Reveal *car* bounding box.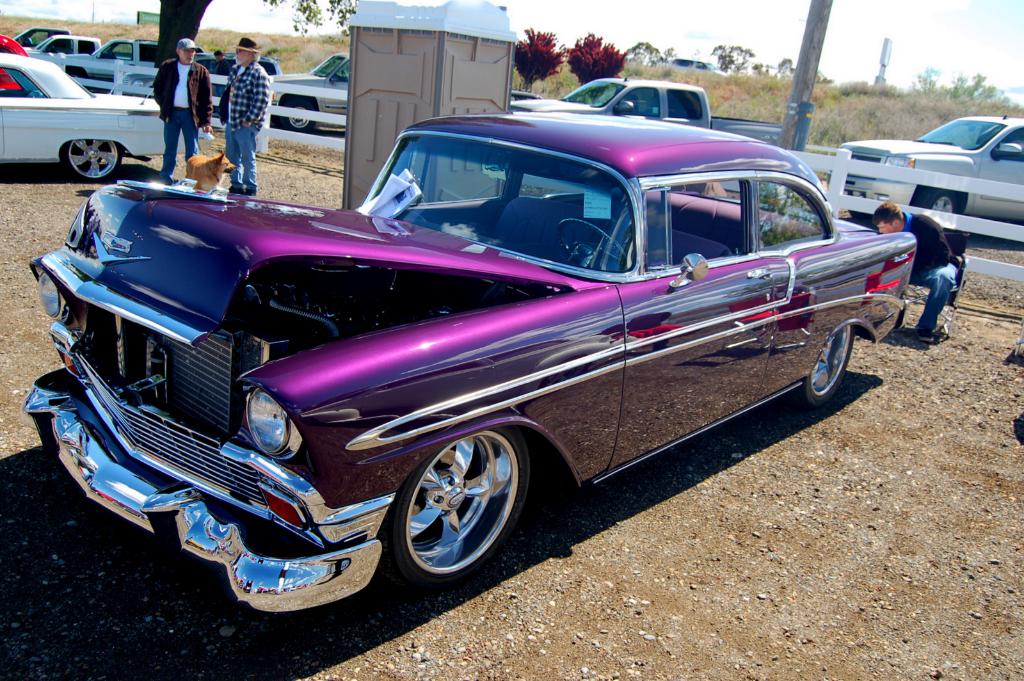
Revealed: bbox(0, 32, 30, 95).
